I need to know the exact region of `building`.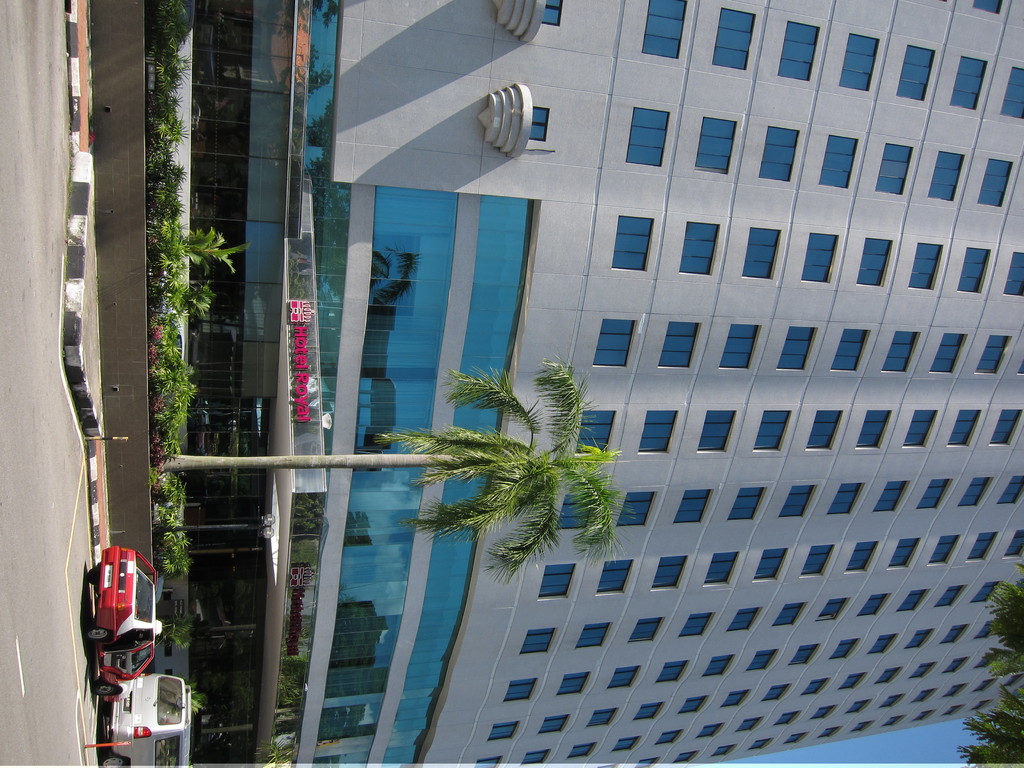
Region: (left=91, top=0, right=1023, bottom=767).
